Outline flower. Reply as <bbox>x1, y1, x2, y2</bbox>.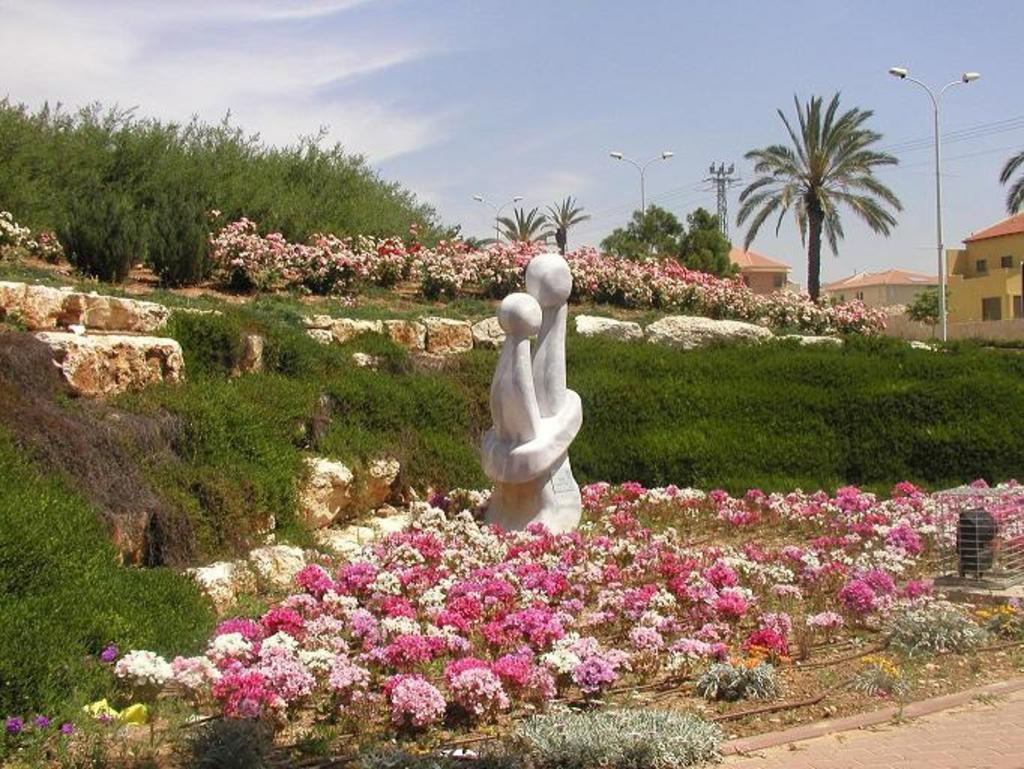
<bbox>30, 713, 47, 725</bbox>.
